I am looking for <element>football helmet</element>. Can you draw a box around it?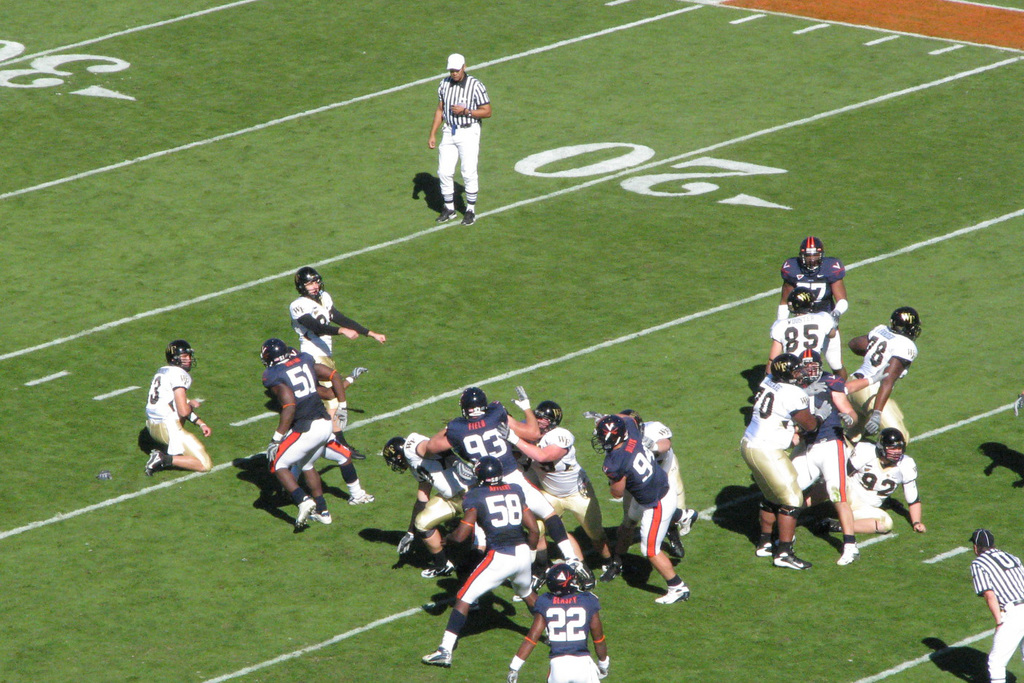
Sure, the bounding box is Rect(767, 355, 810, 387).
